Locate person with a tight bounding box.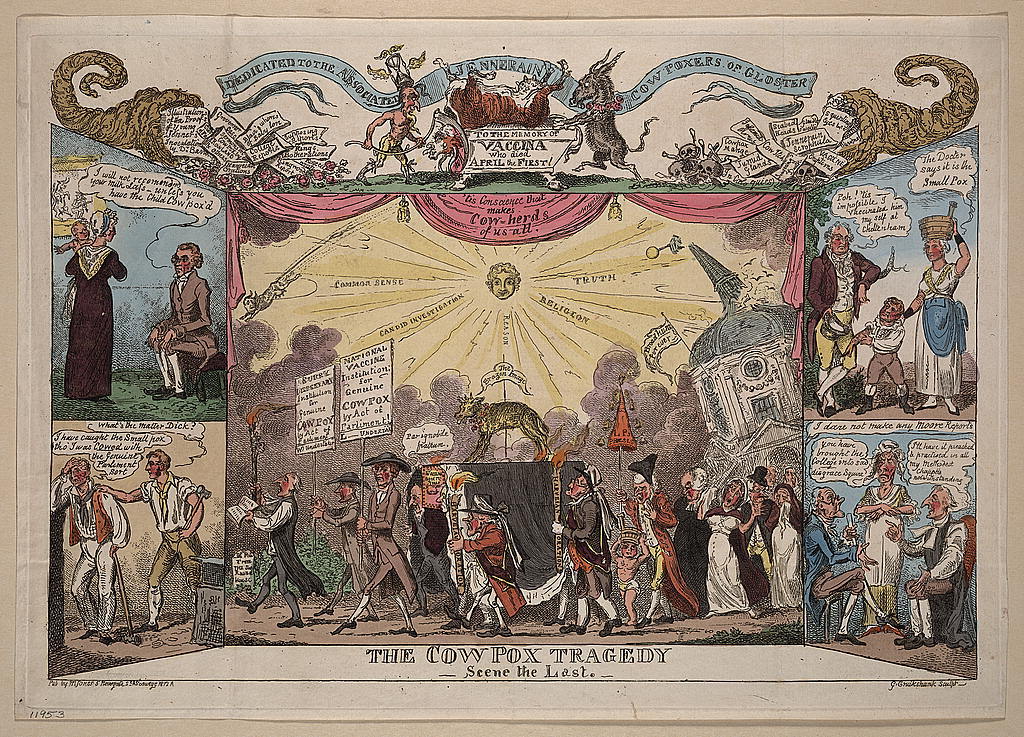
(left=609, top=539, right=649, bottom=633).
